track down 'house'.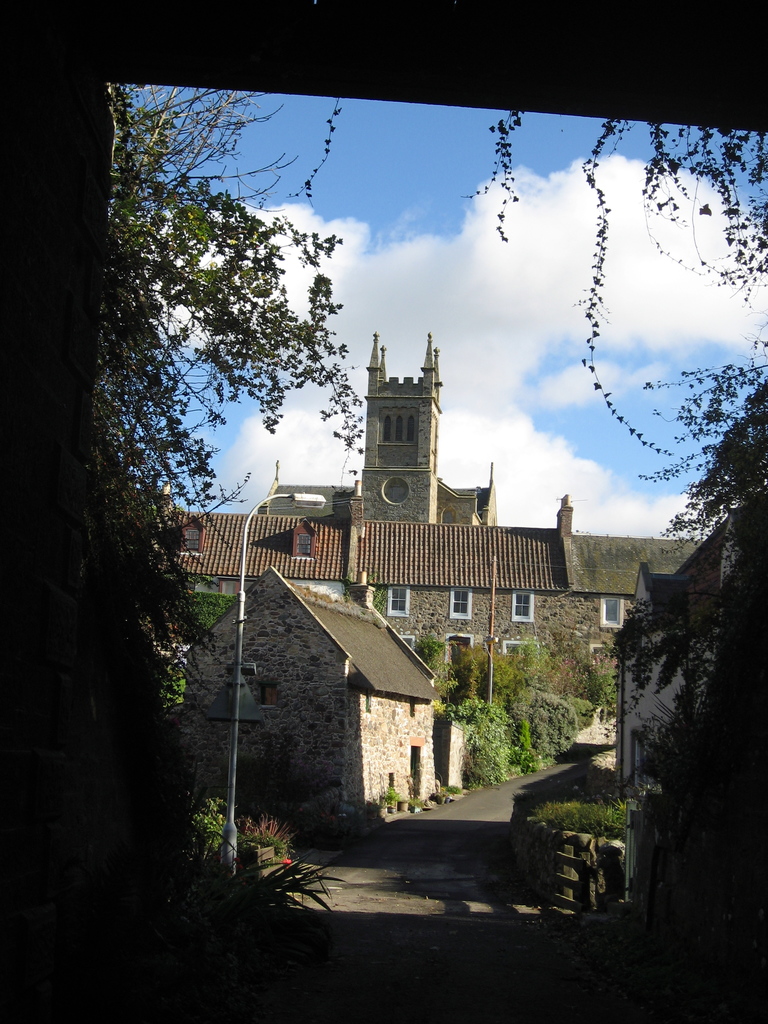
Tracked to crop(169, 337, 717, 732).
